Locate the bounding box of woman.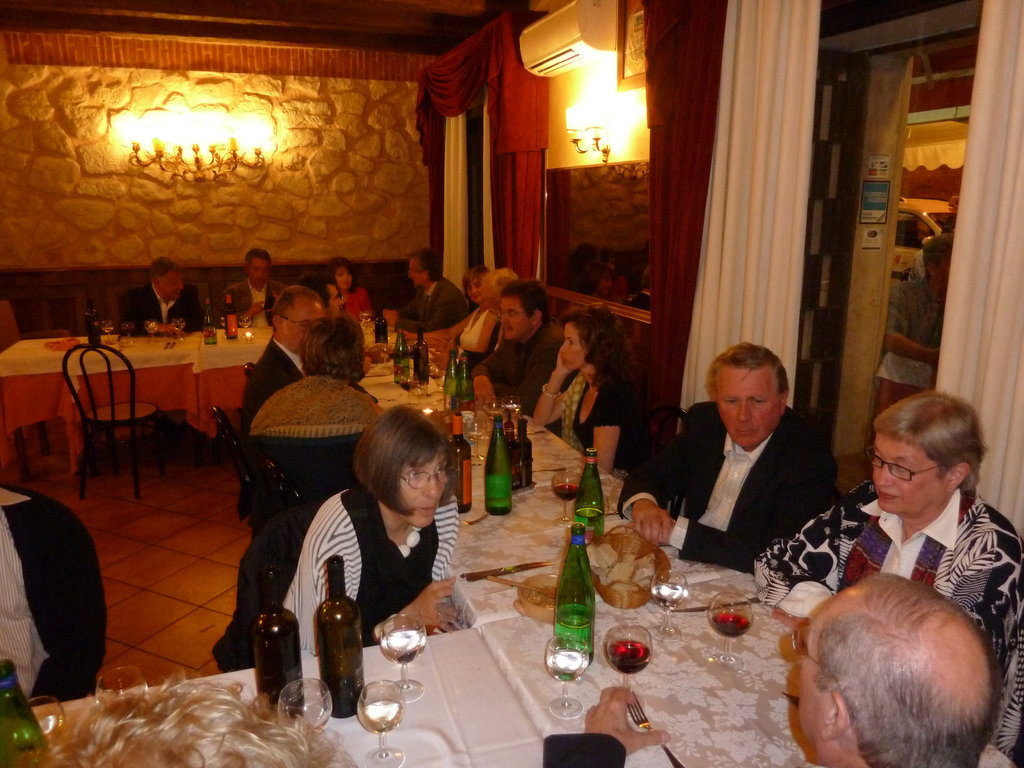
Bounding box: x1=405, y1=269, x2=497, y2=353.
